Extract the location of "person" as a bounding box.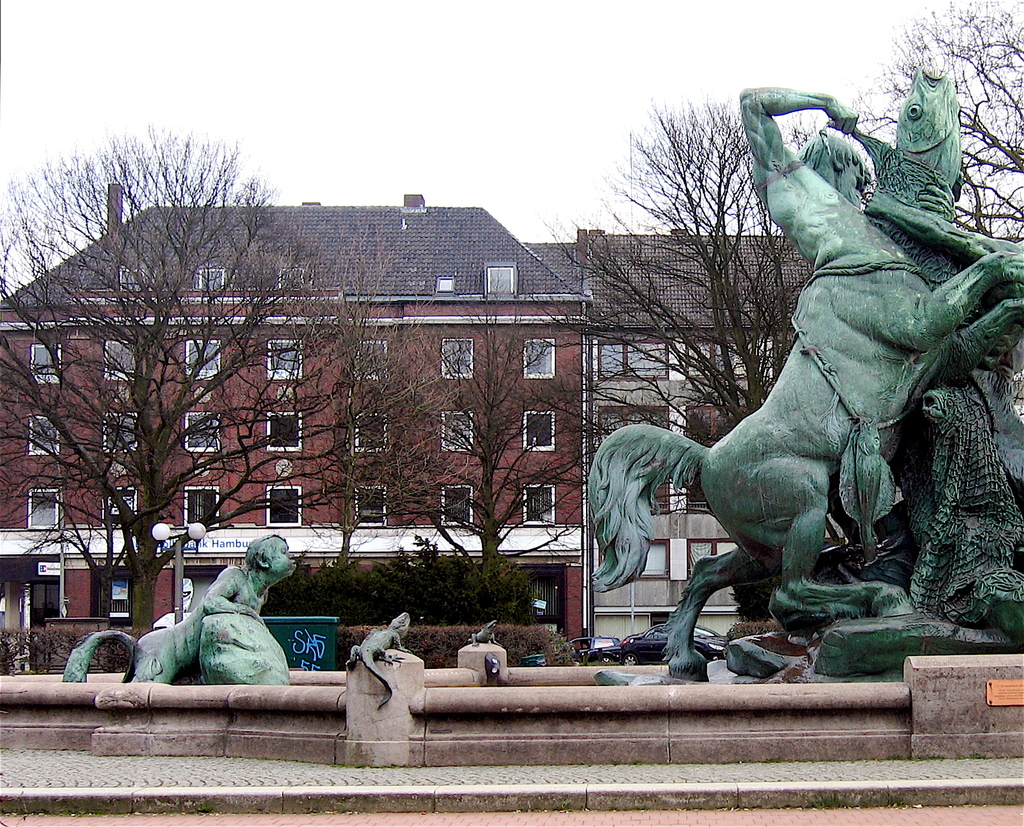
[left=120, top=534, right=296, bottom=684].
